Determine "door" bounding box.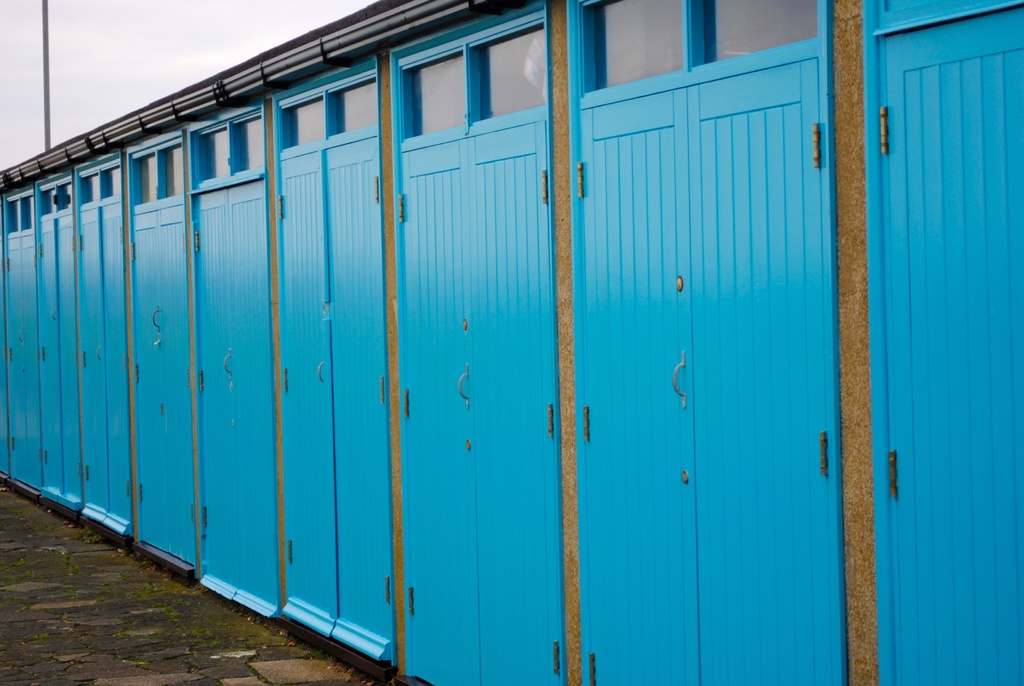
Determined: 205/175/278/610.
